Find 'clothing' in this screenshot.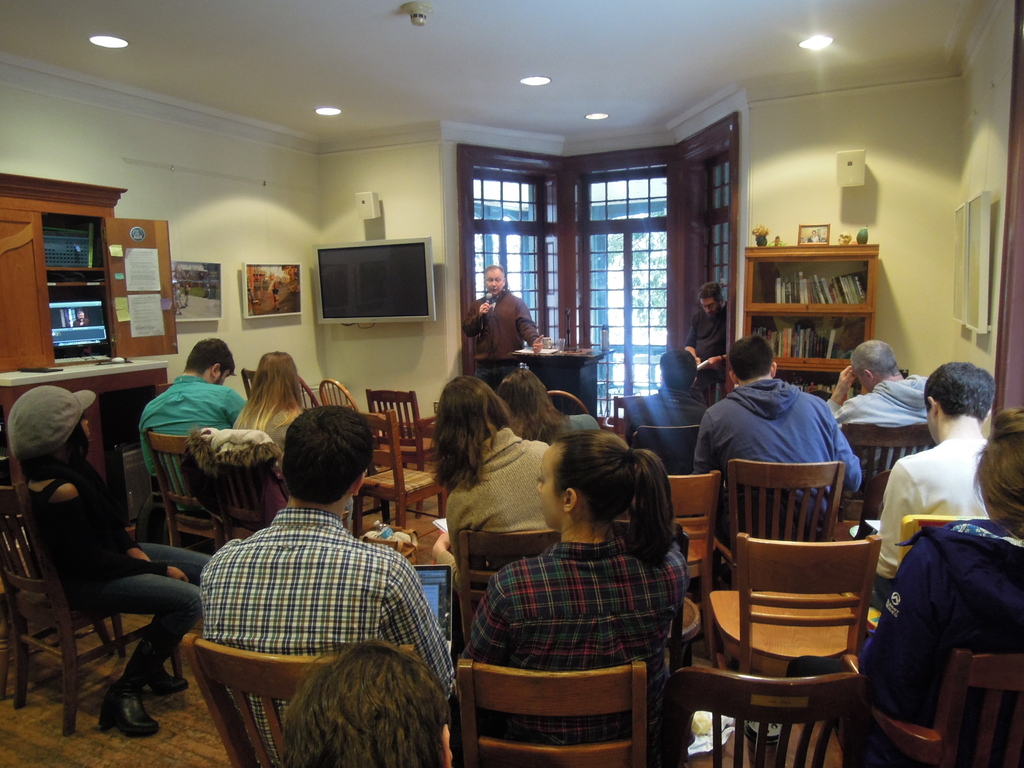
The bounding box for 'clothing' is 463:284:542:388.
